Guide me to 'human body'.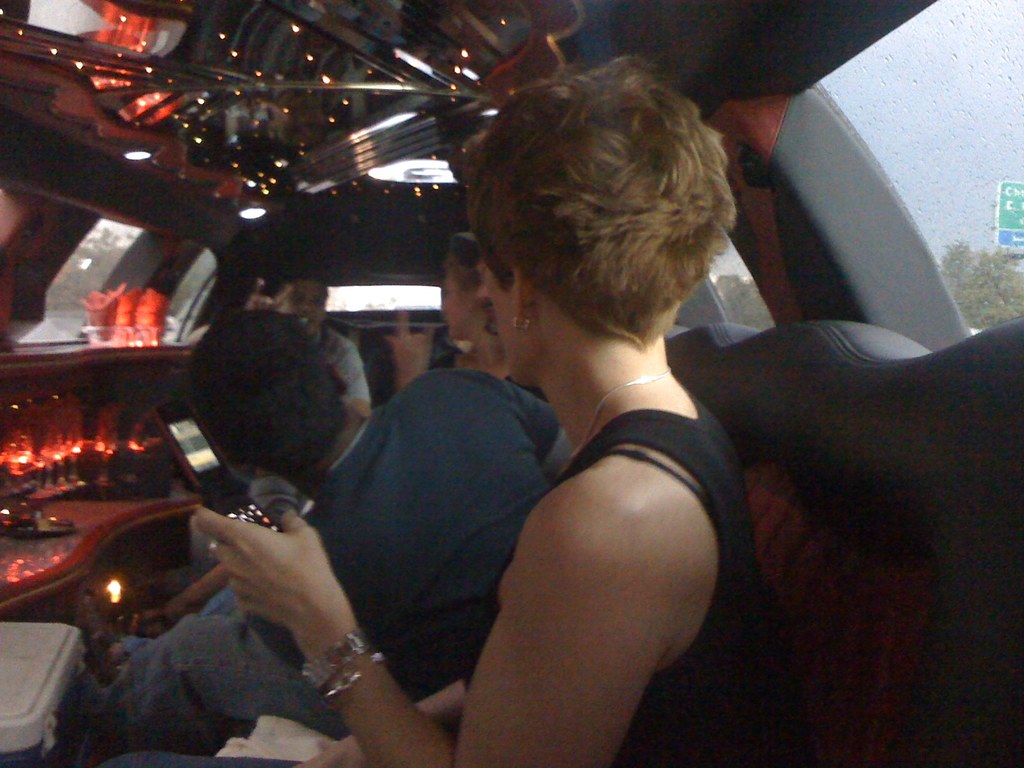
Guidance: [left=385, top=239, right=544, bottom=402].
